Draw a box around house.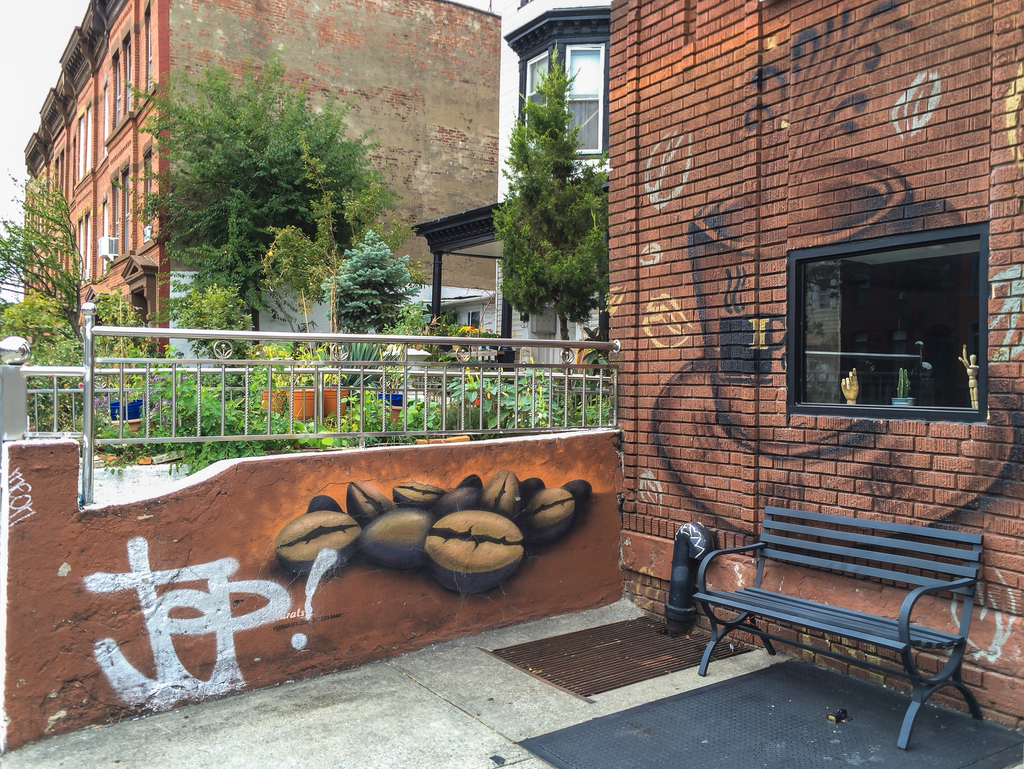
x1=412 y1=0 x2=612 y2=376.
